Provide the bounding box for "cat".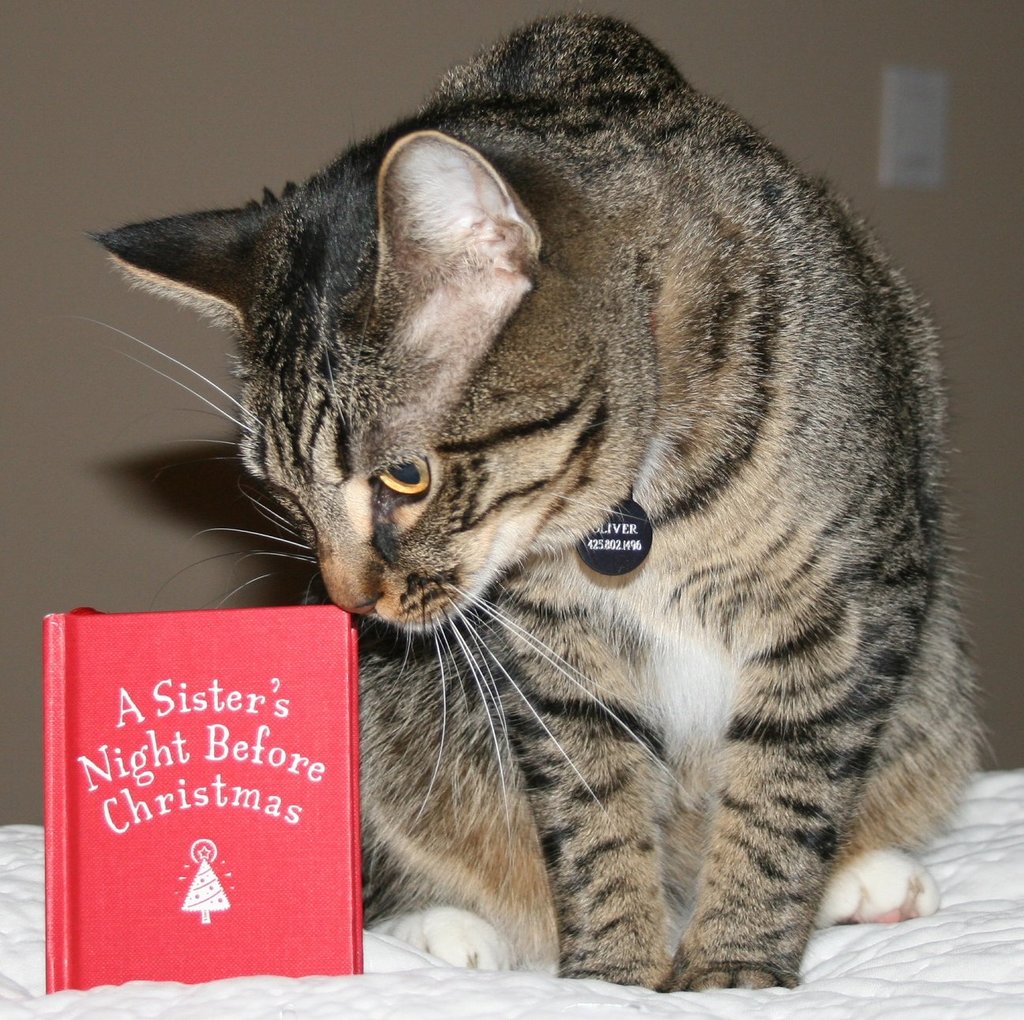
70:10:1000:994.
